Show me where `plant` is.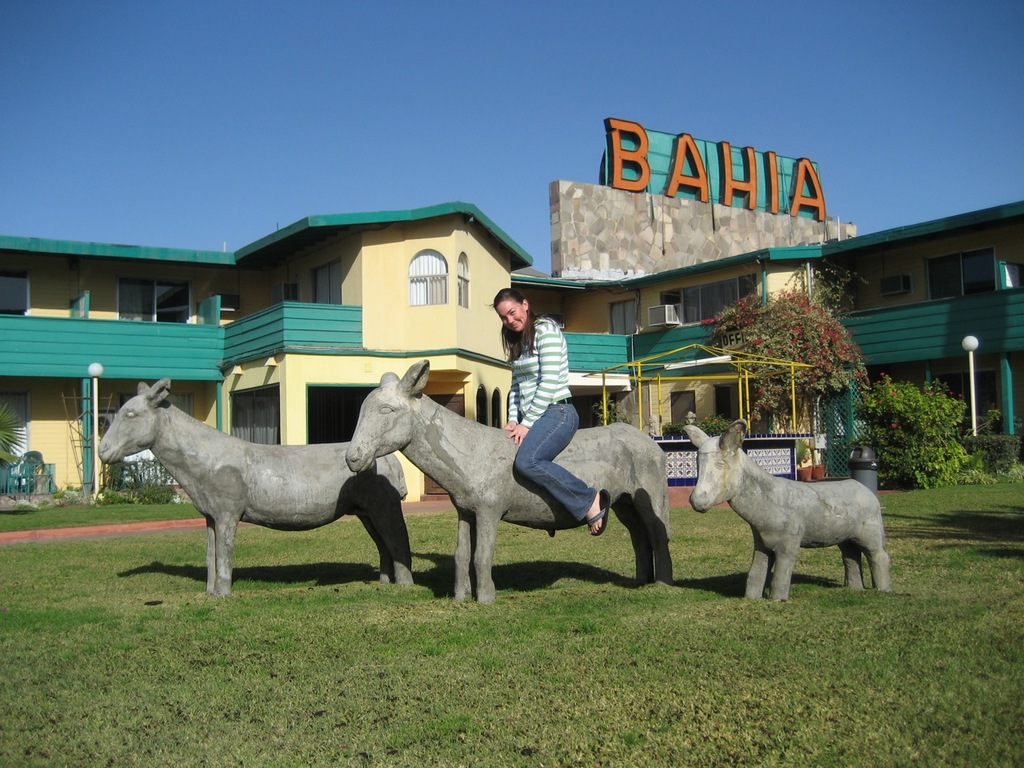
`plant` is at region(791, 437, 810, 466).
